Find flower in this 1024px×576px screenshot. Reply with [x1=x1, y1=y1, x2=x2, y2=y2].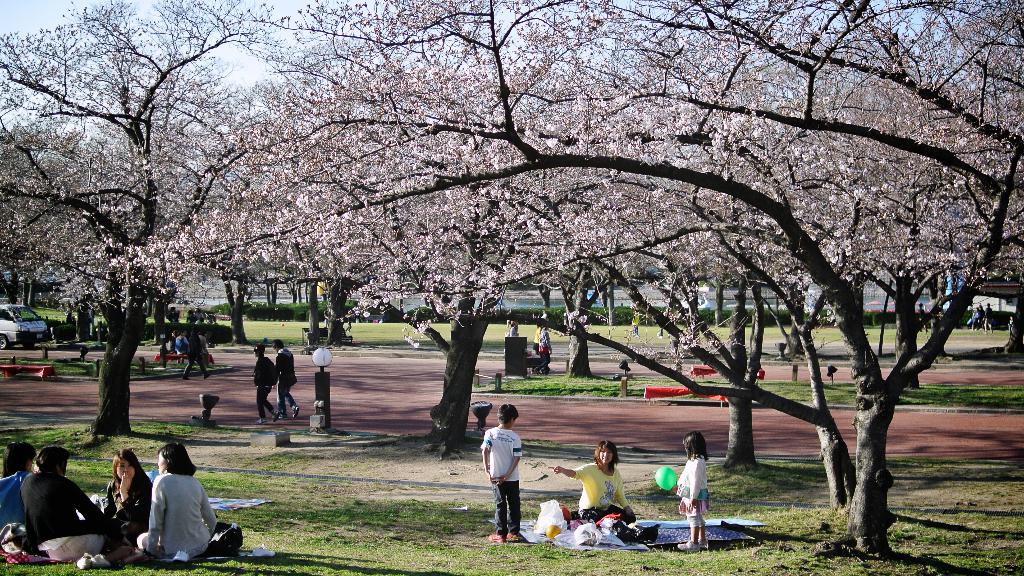
[x1=308, y1=0, x2=488, y2=205].
